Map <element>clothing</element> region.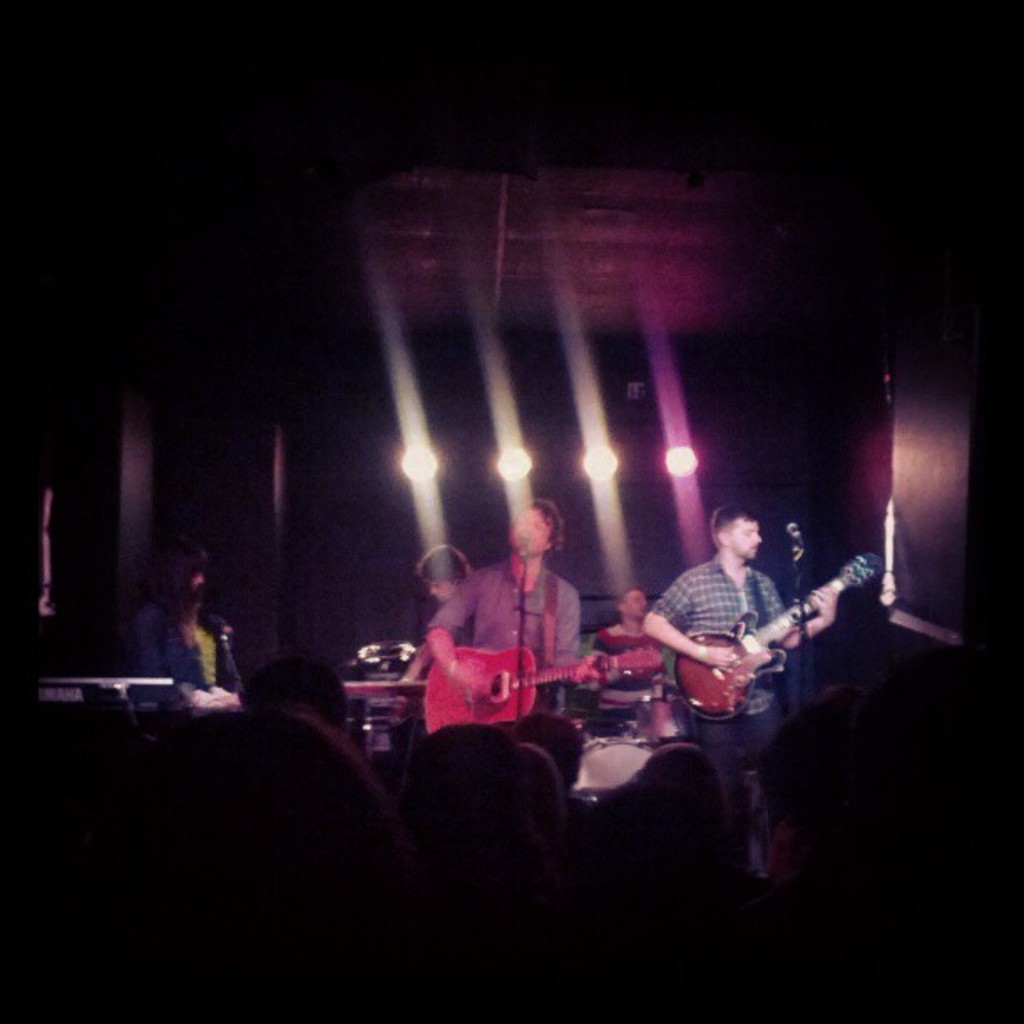
Mapped to (left=592, top=621, right=683, bottom=736).
